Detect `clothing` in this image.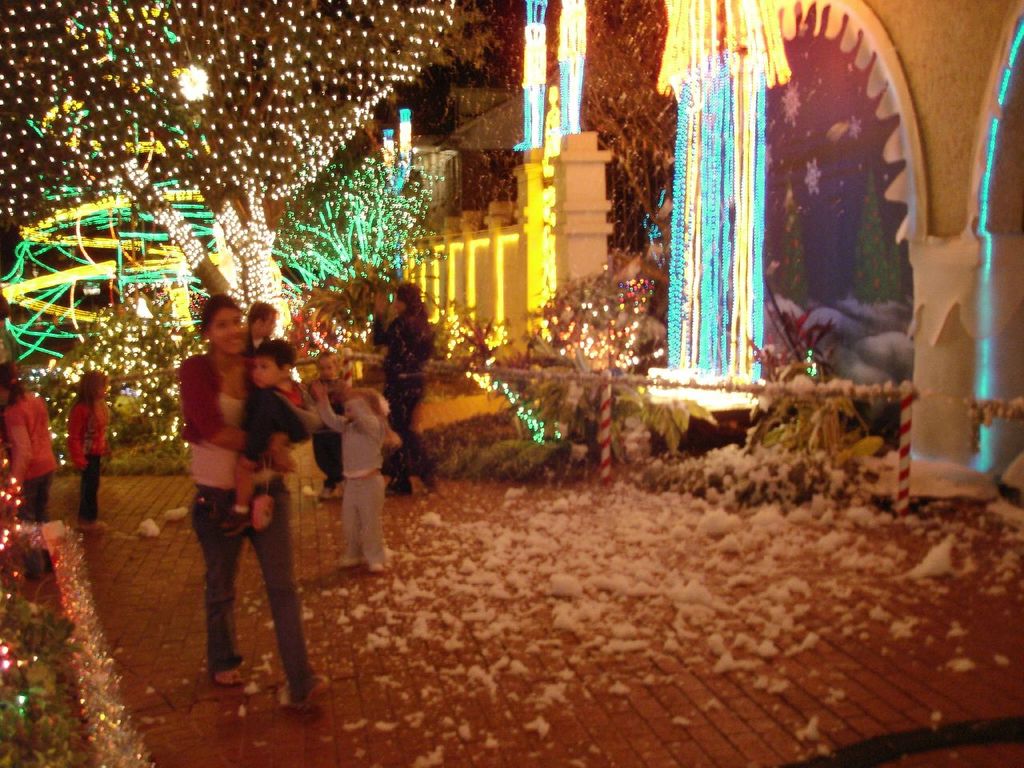
Detection: select_region(10, 398, 62, 518).
